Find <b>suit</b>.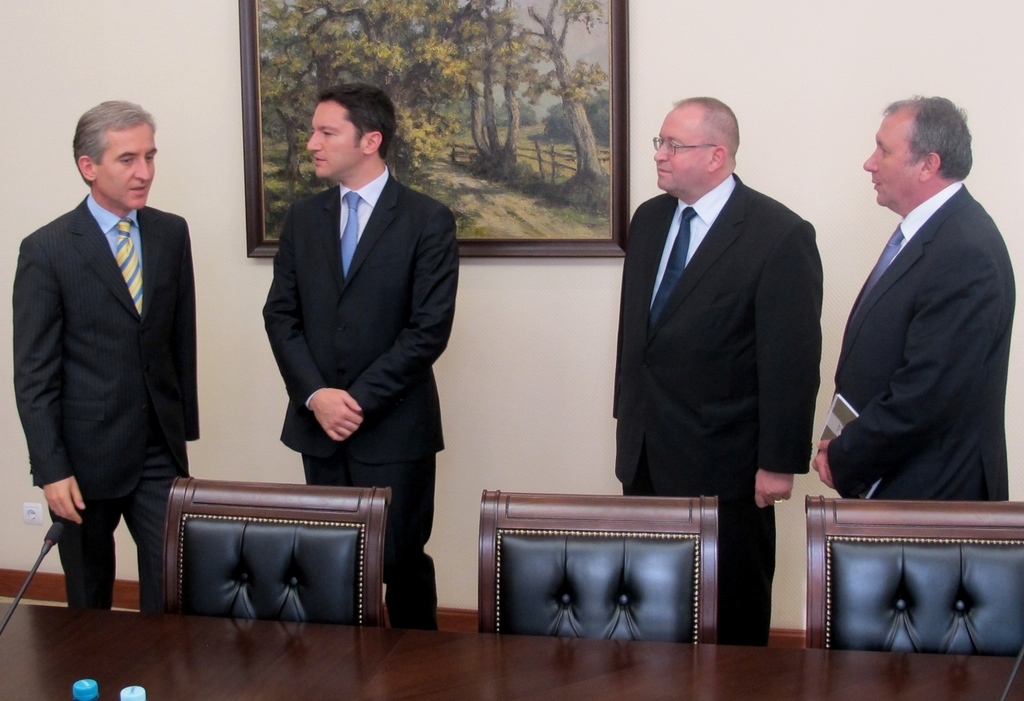
(14,194,200,609).
